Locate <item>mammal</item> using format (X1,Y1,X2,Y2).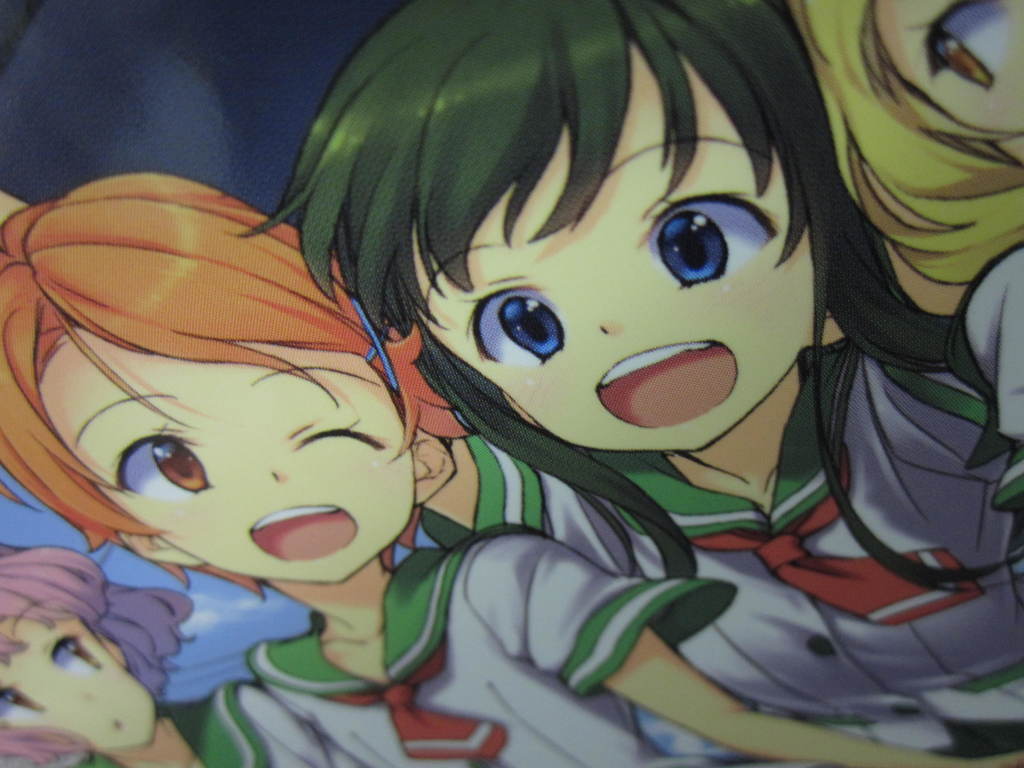
(0,540,193,767).
